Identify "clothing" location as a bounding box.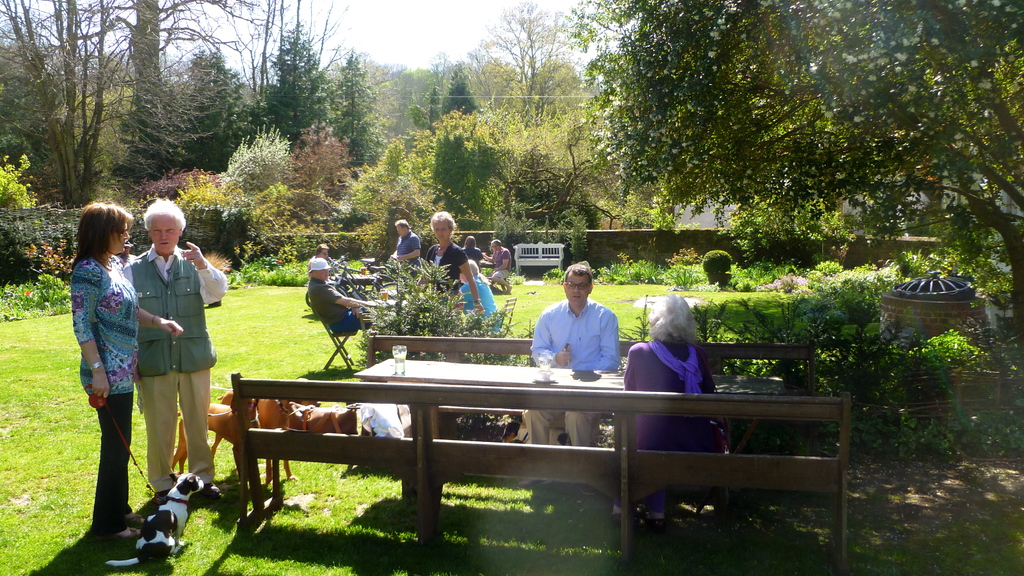
l=424, t=243, r=467, b=309.
